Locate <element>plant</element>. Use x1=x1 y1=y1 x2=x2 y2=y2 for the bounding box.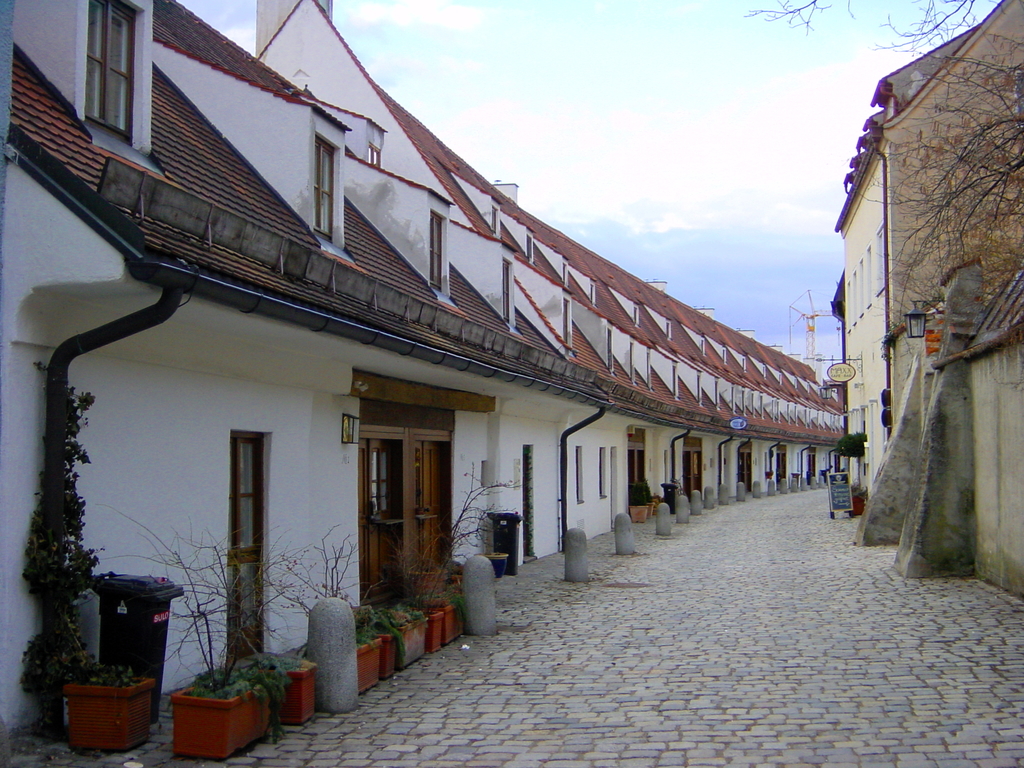
x1=59 y1=653 x2=163 y2=754.
